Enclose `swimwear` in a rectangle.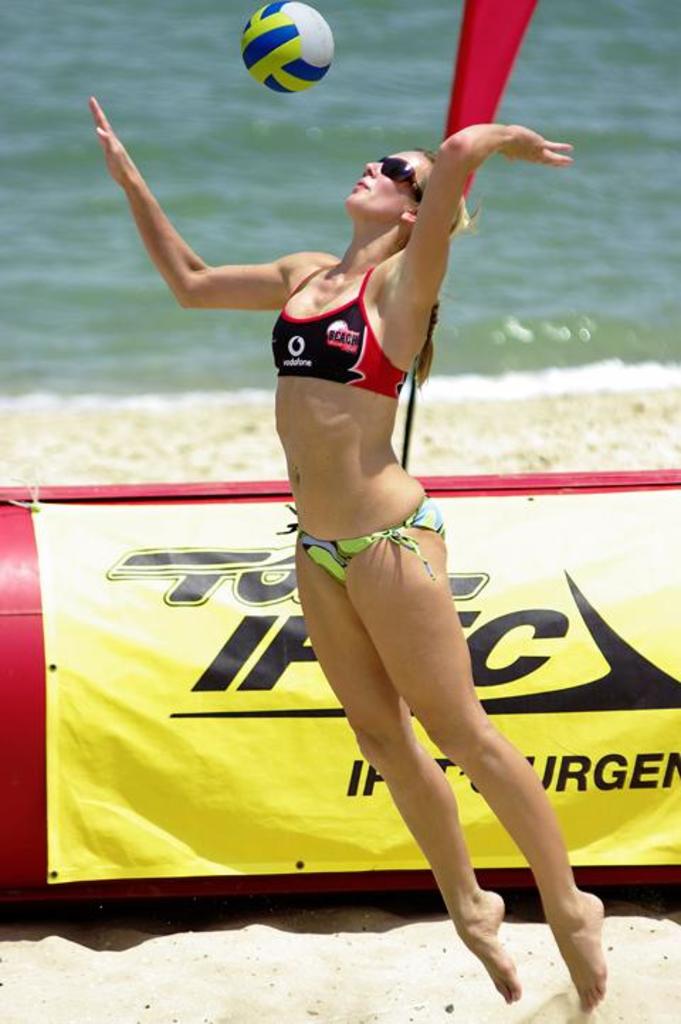
region(278, 492, 444, 577).
